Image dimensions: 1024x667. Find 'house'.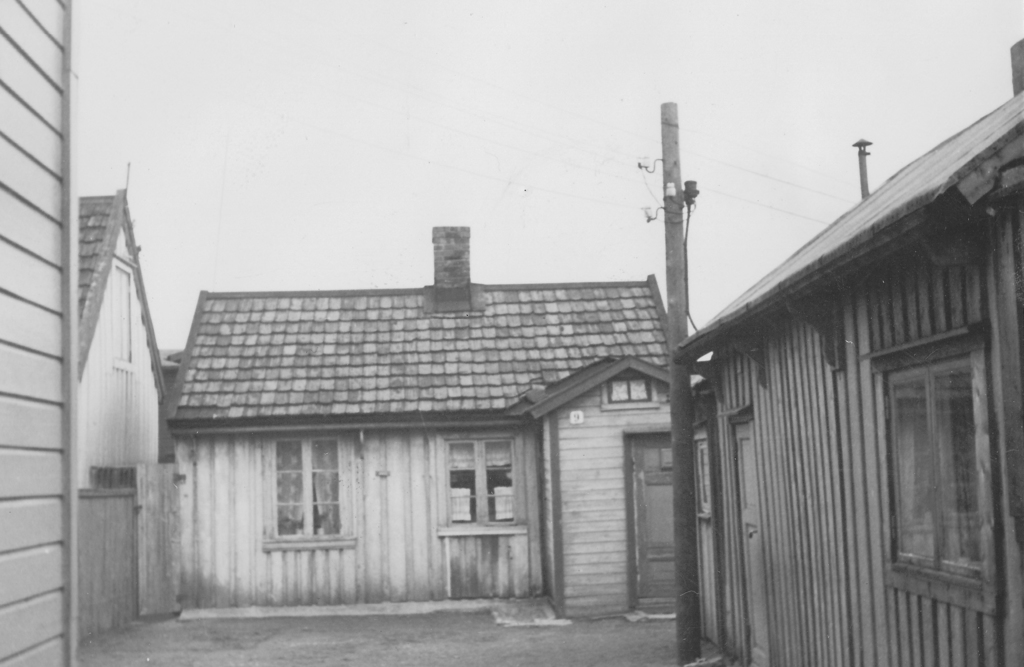
detection(153, 226, 696, 626).
